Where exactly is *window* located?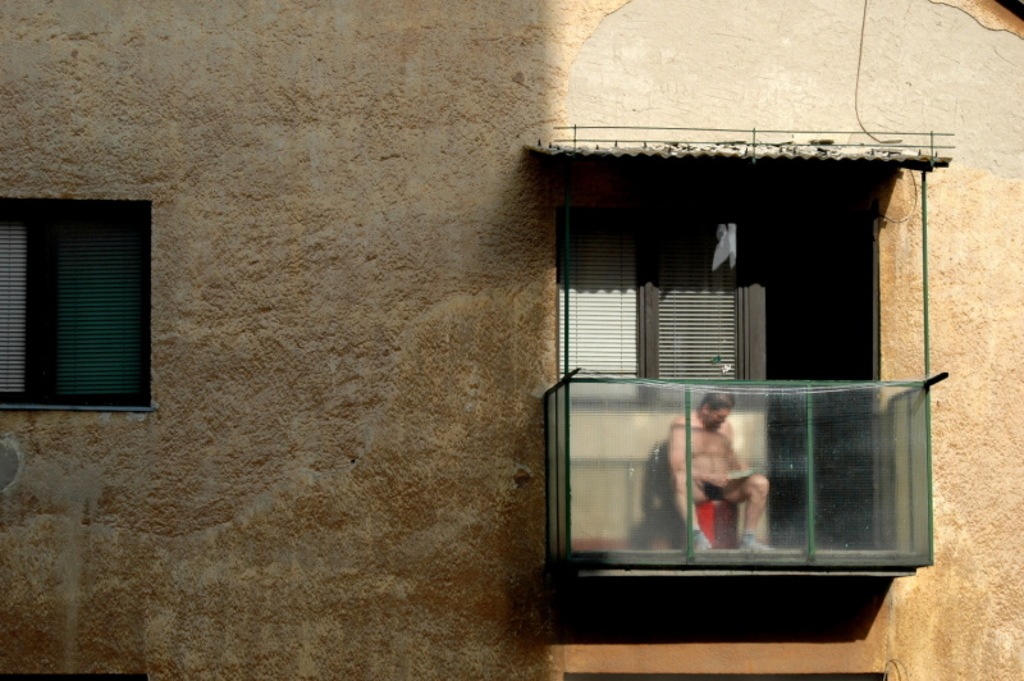
Its bounding box is <bbox>18, 184, 157, 419</bbox>.
